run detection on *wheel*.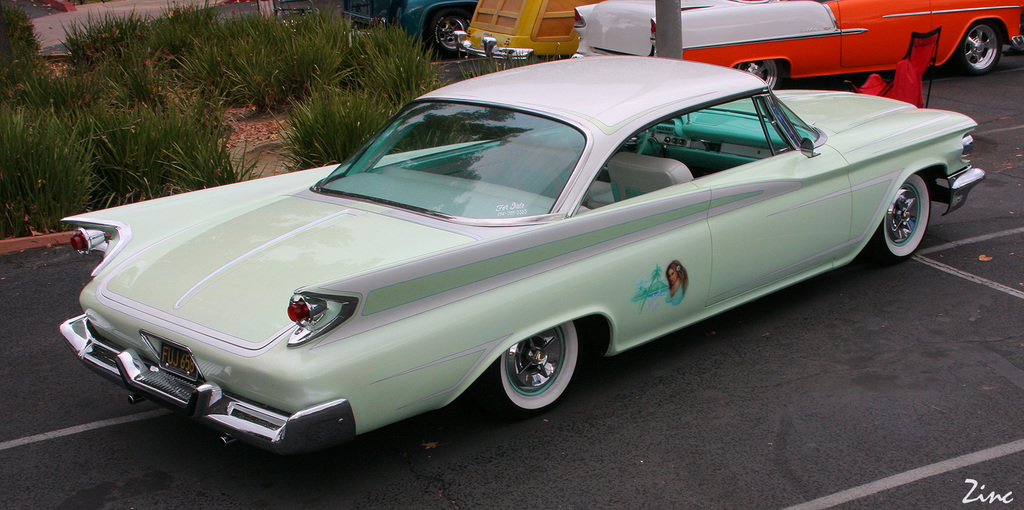
Result: 735/58/788/92.
